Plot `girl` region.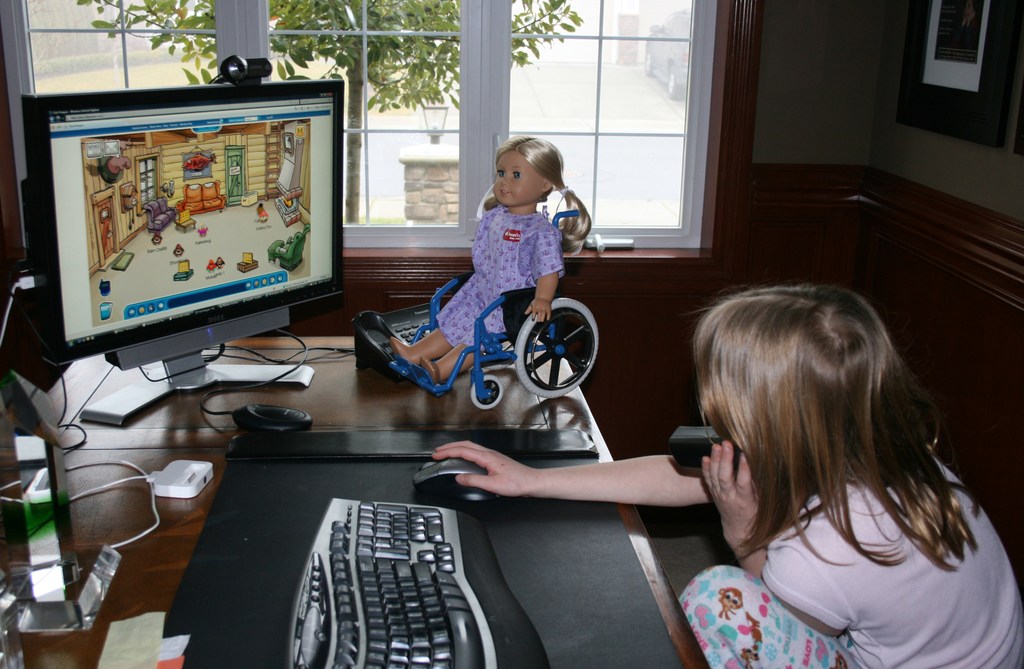
Plotted at {"left": 433, "top": 278, "right": 1023, "bottom": 668}.
